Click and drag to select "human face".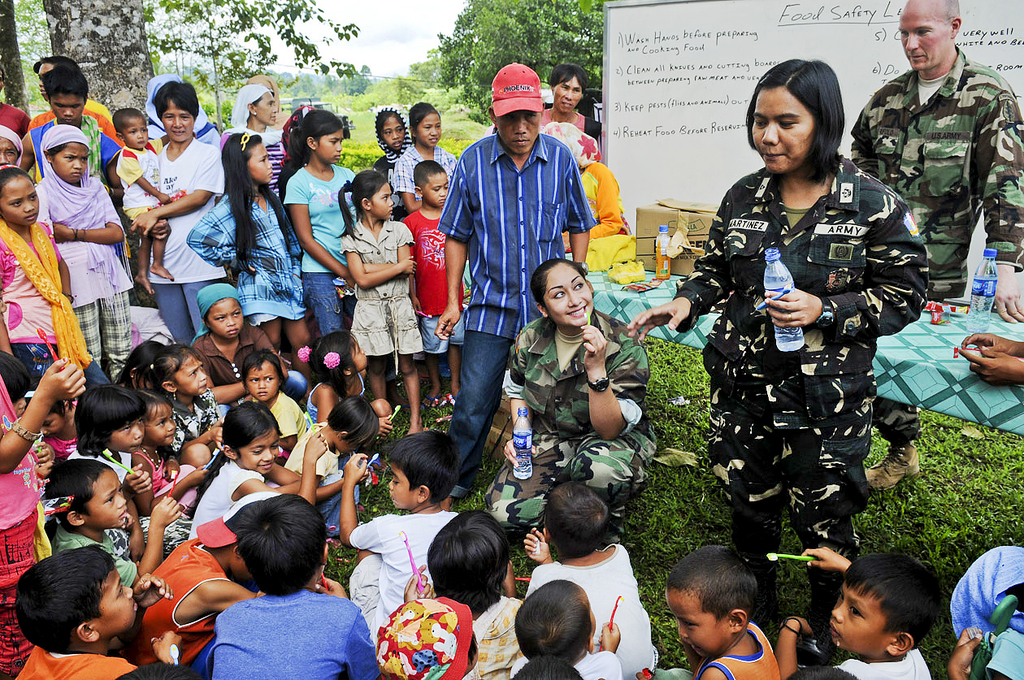
Selection: 103 418 143 454.
